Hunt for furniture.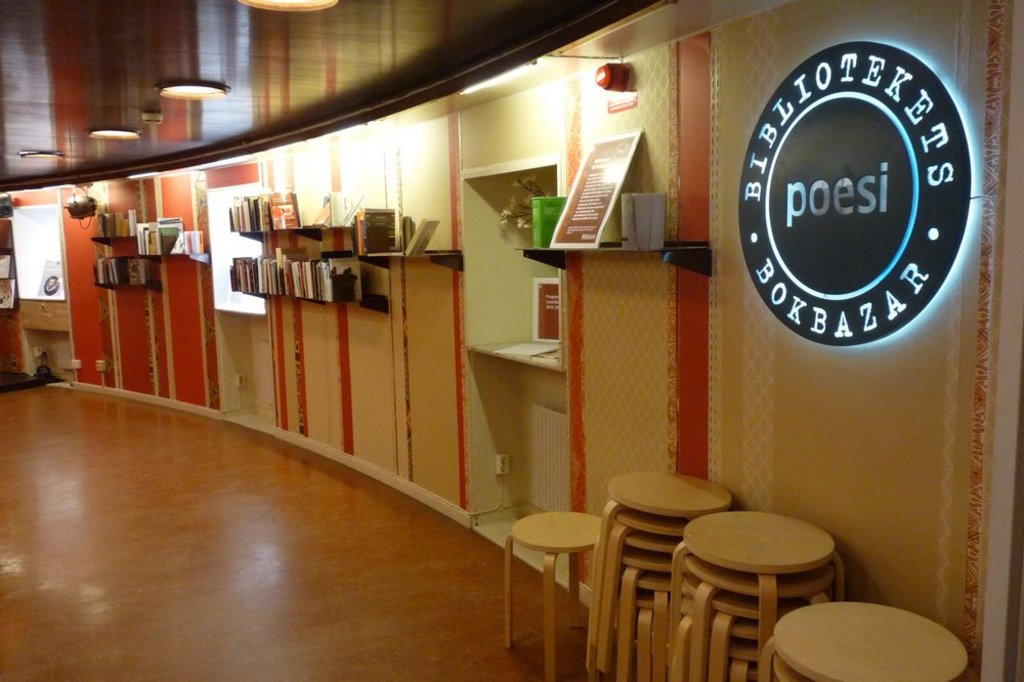
Hunted down at [93, 281, 160, 293].
